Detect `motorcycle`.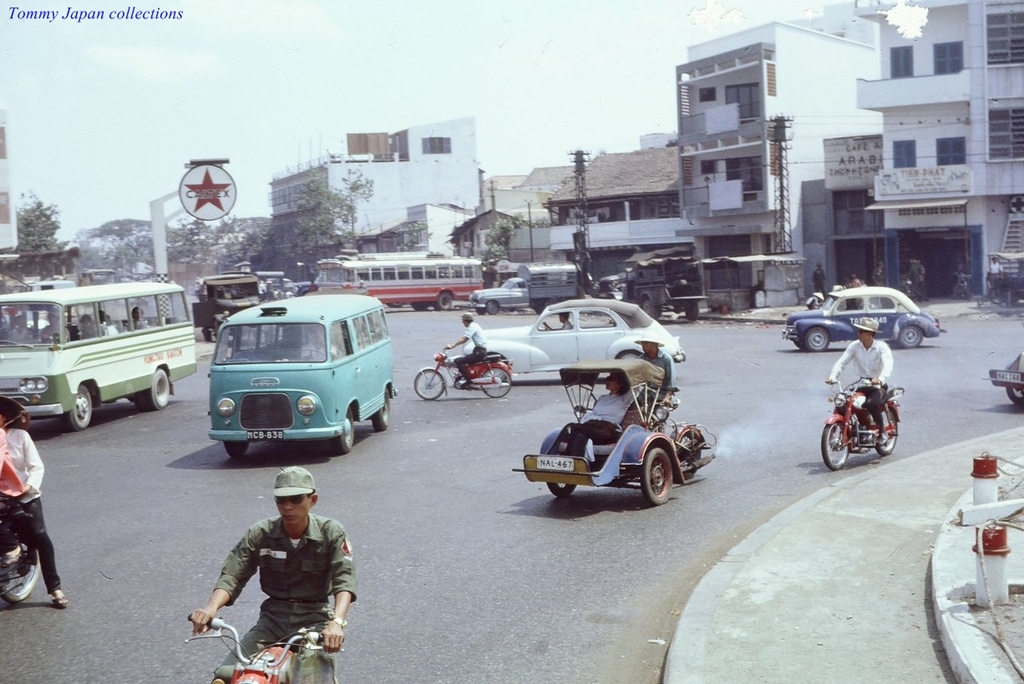
Detected at (182, 611, 346, 683).
